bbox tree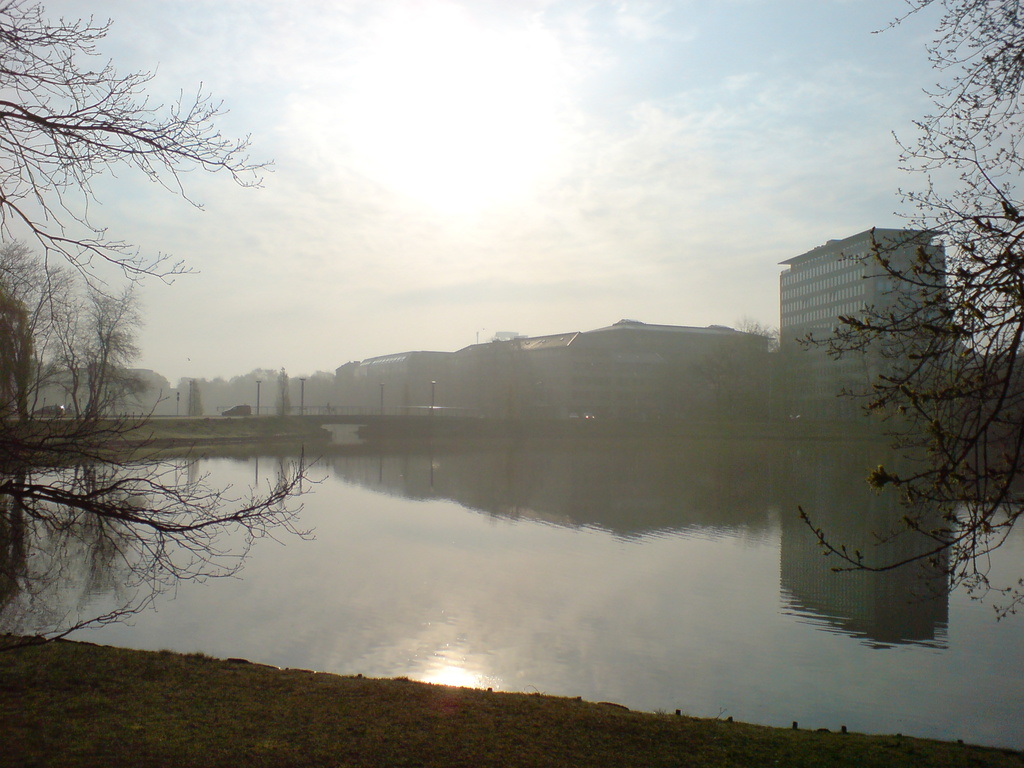
rect(727, 315, 779, 355)
